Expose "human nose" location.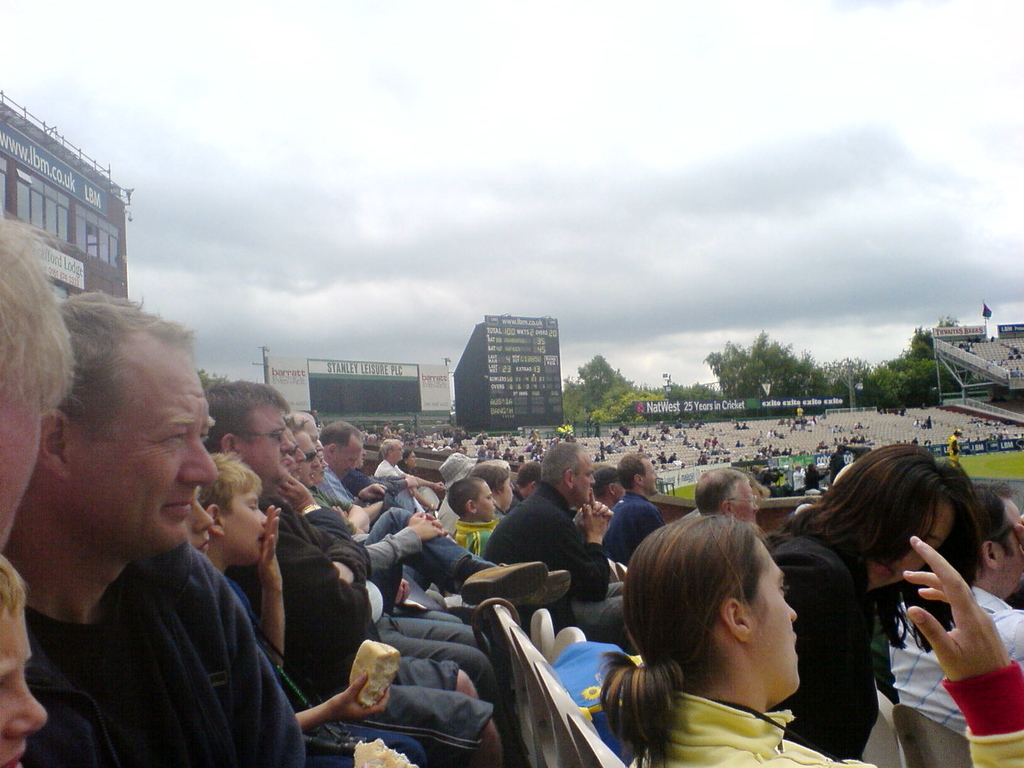
Exposed at [182, 424, 219, 491].
